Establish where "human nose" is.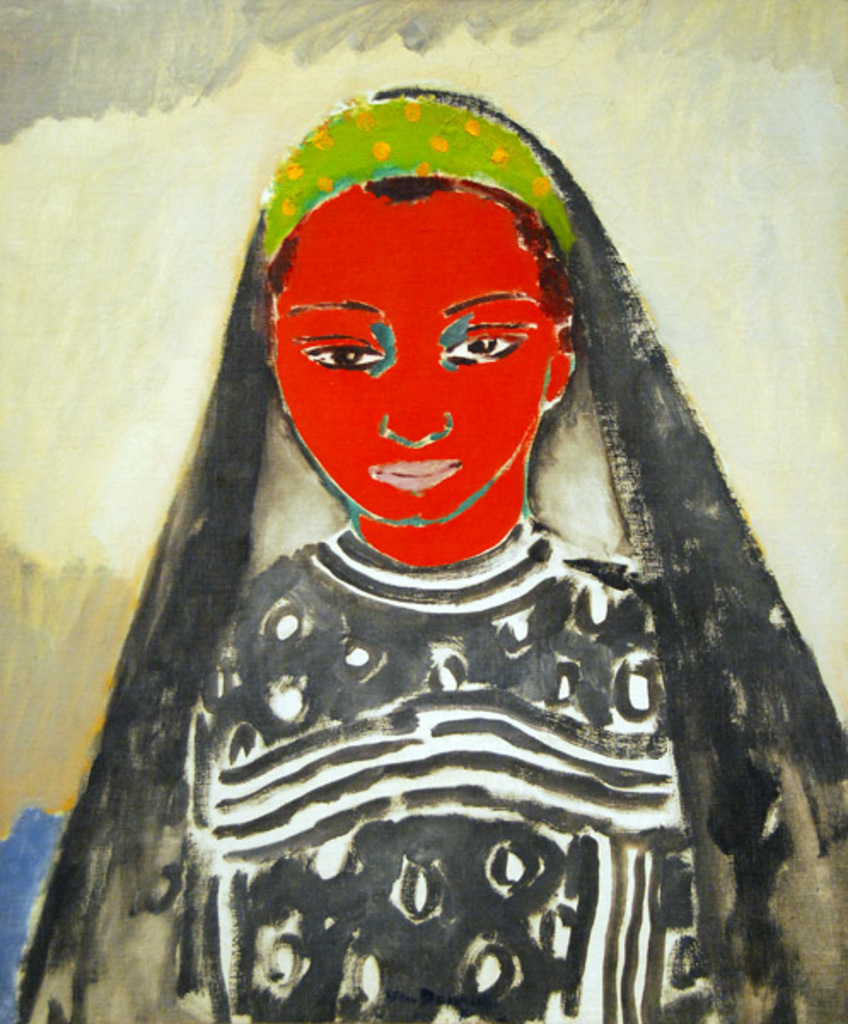
Established at <bbox>377, 333, 456, 454</bbox>.
